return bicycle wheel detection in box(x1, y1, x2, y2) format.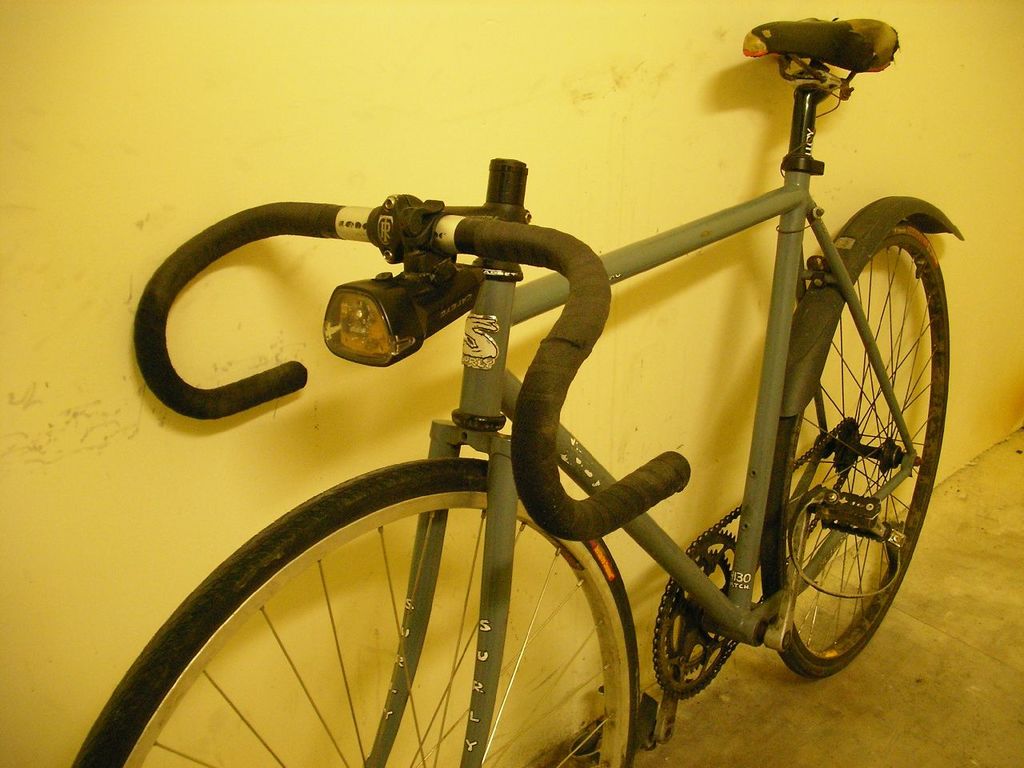
box(74, 462, 649, 767).
